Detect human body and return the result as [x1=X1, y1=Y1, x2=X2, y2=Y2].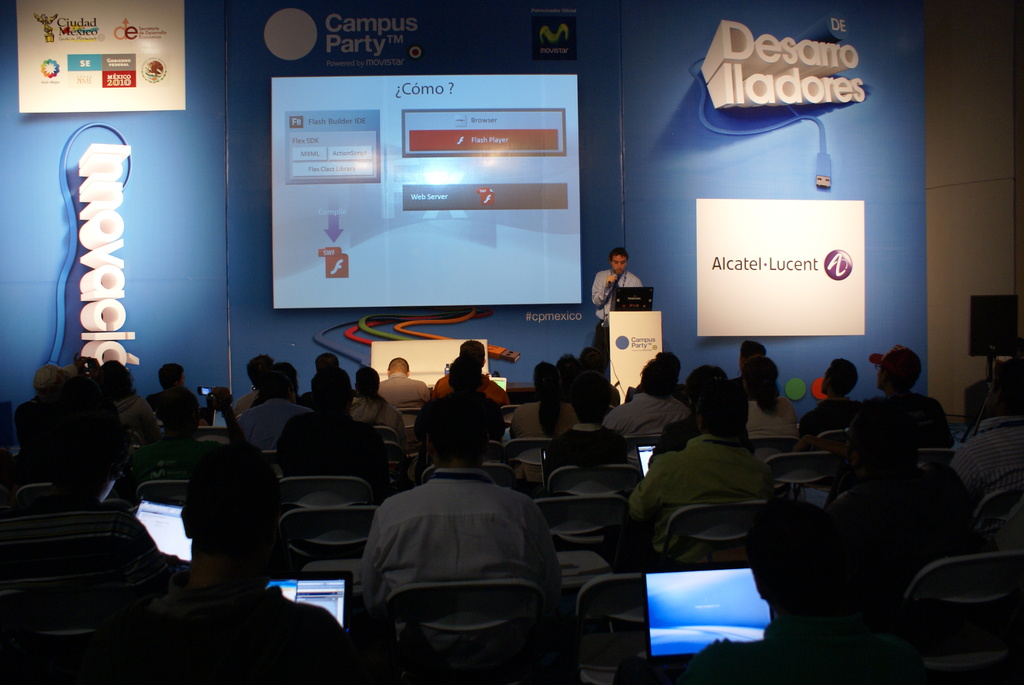
[x1=509, y1=336, x2=947, y2=540].
